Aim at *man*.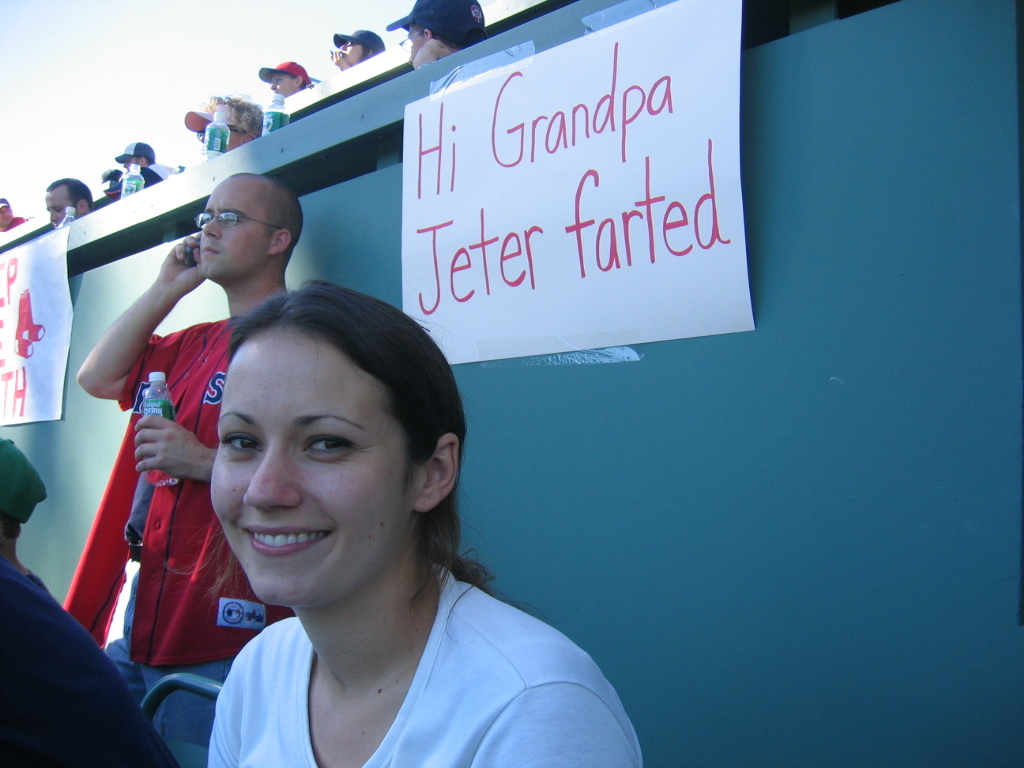
Aimed at (x1=263, y1=60, x2=305, y2=94).
